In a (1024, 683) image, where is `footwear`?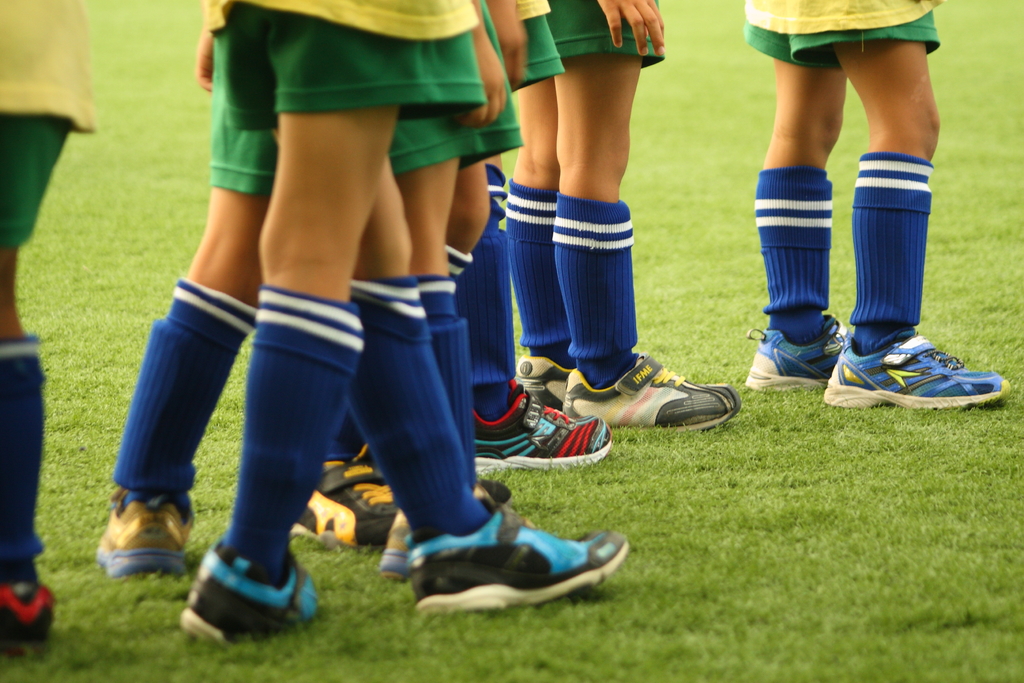
[291, 454, 406, 550].
